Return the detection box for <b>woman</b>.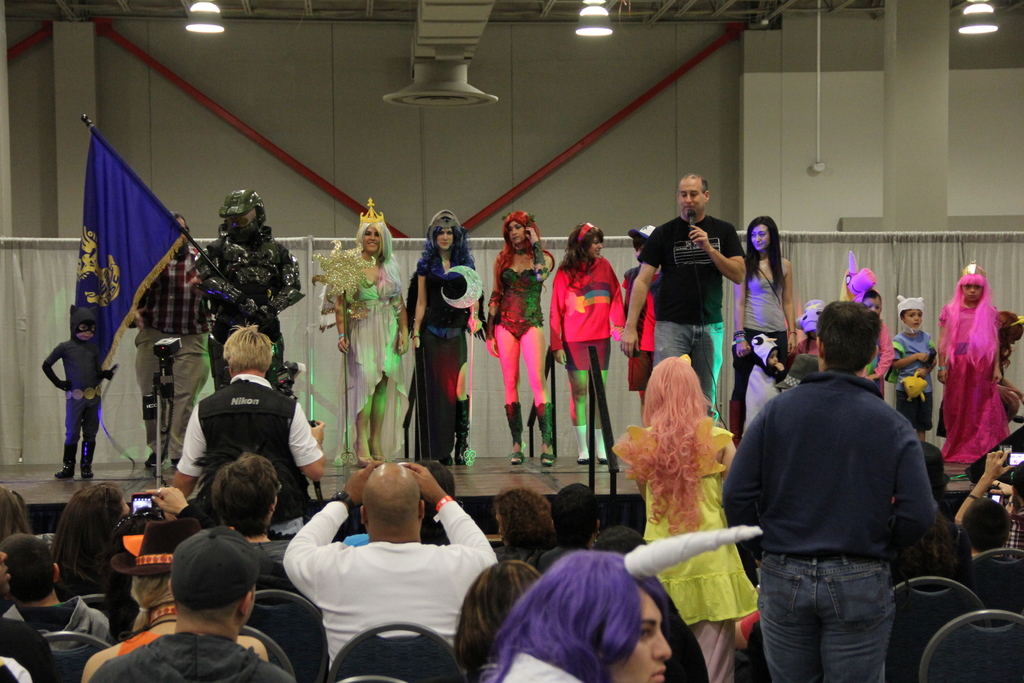
crop(207, 456, 295, 583).
